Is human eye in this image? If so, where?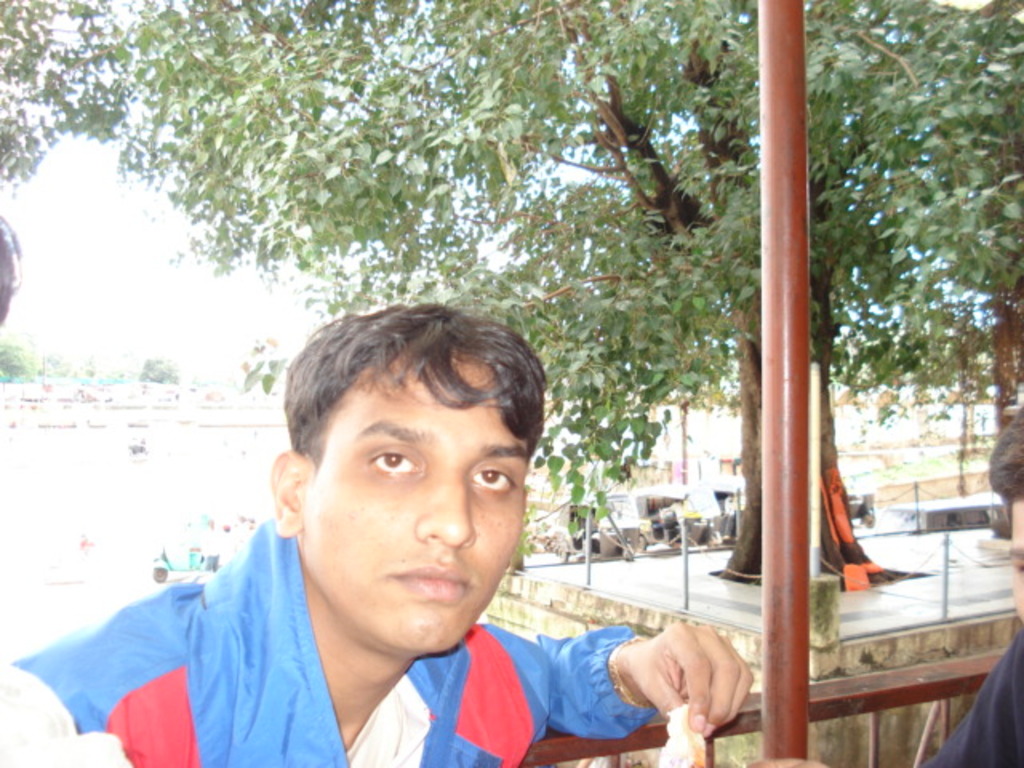
Yes, at detection(469, 461, 523, 494).
